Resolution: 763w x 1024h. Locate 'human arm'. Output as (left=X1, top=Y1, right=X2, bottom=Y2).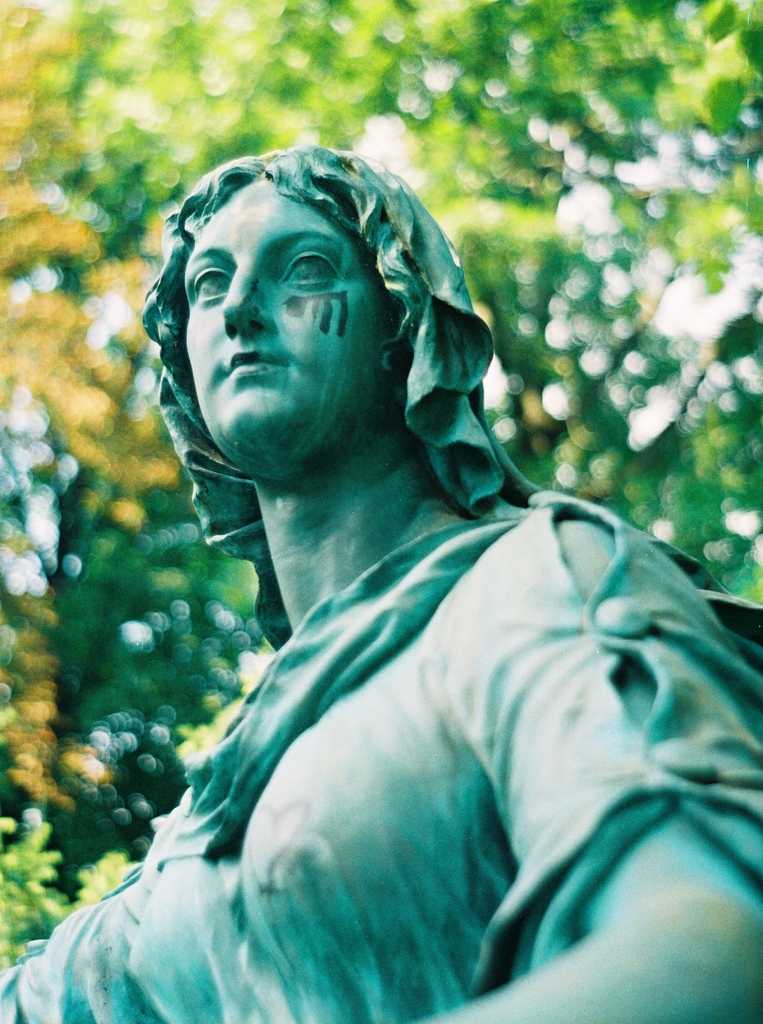
(left=415, top=513, right=757, bottom=1023).
